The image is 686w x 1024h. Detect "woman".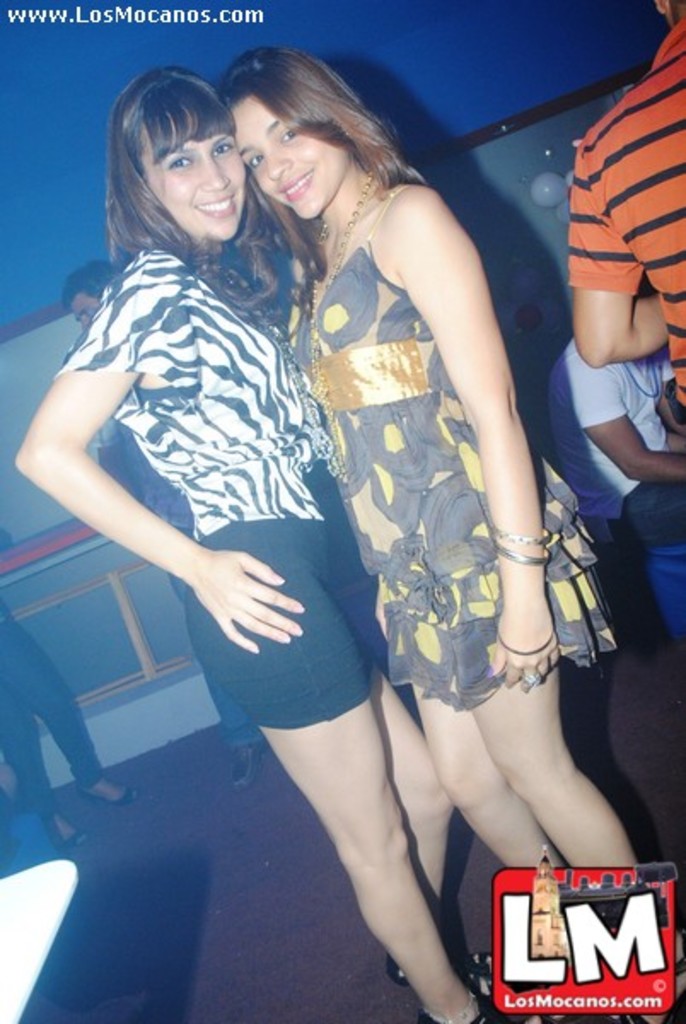
Detection: box=[14, 65, 481, 1022].
